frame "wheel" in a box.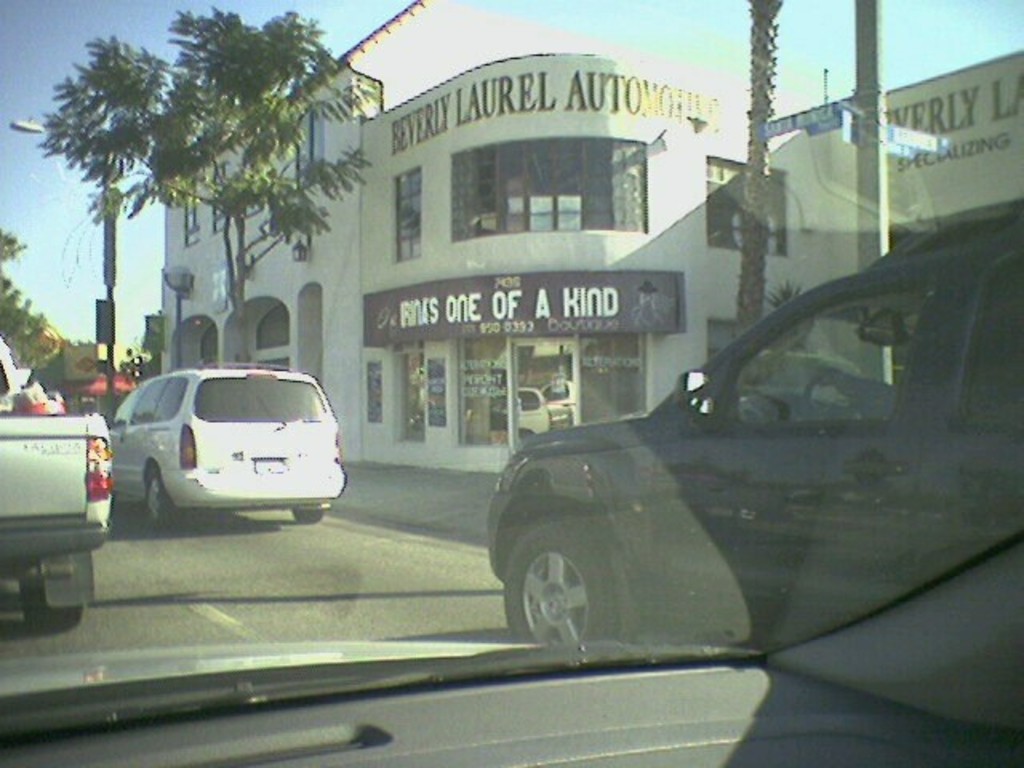
Rect(141, 472, 184, 528).
